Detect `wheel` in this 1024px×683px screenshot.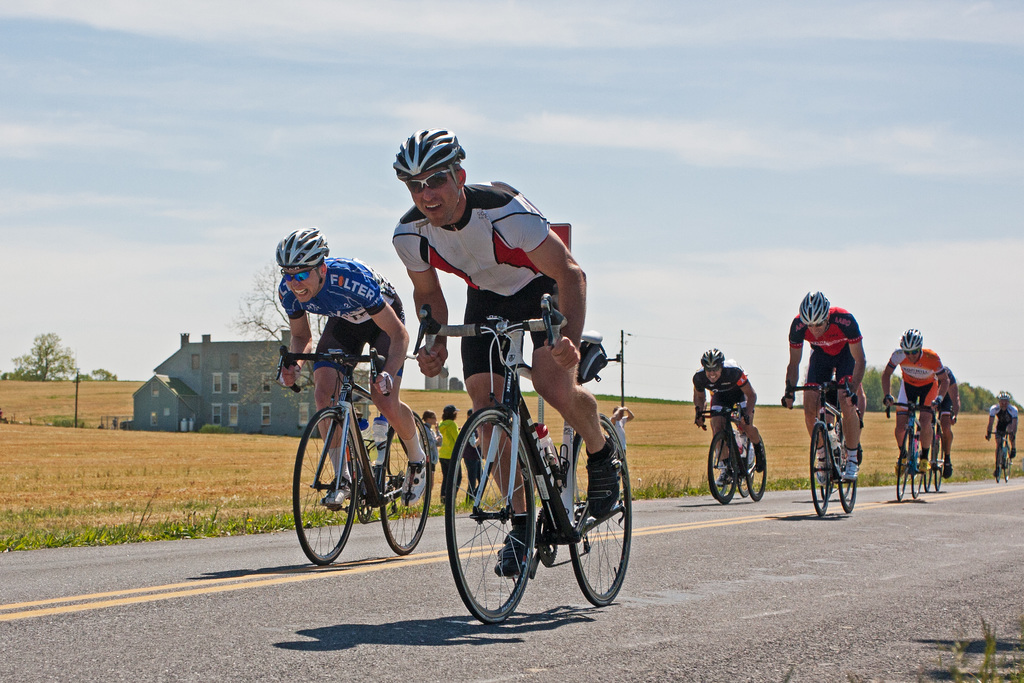
Detection: [left=707, top=433, right=735, bottom=503].
